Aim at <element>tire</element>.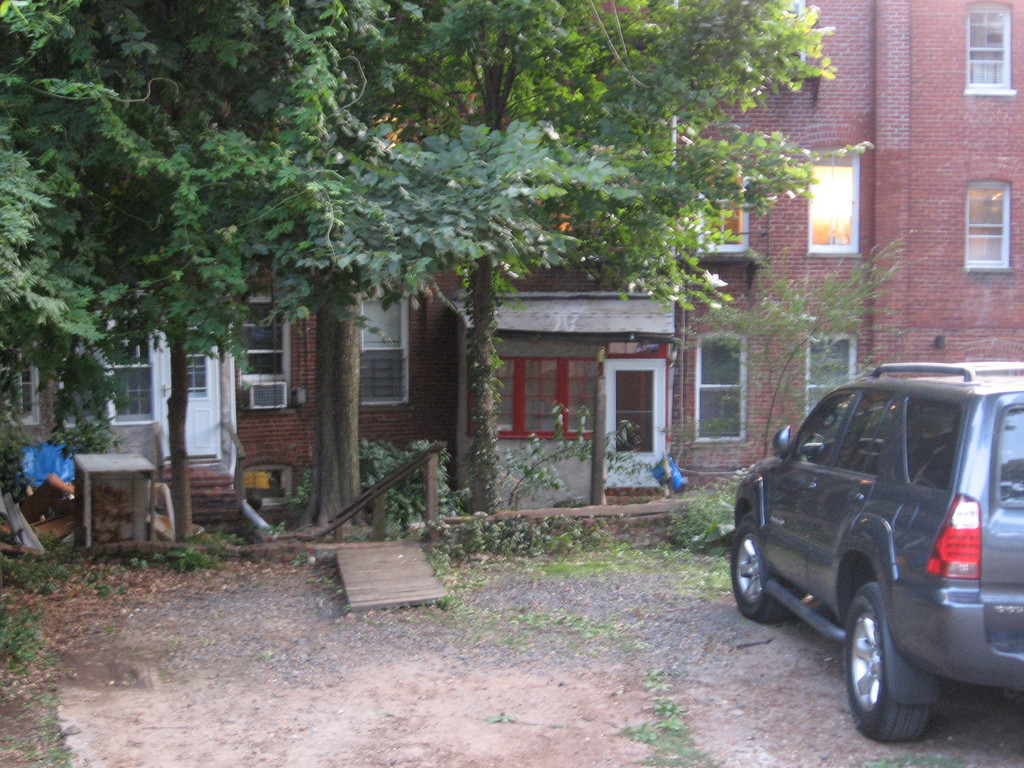
Aimed at (x1=734, y1=514, x2=791, y2=622).
